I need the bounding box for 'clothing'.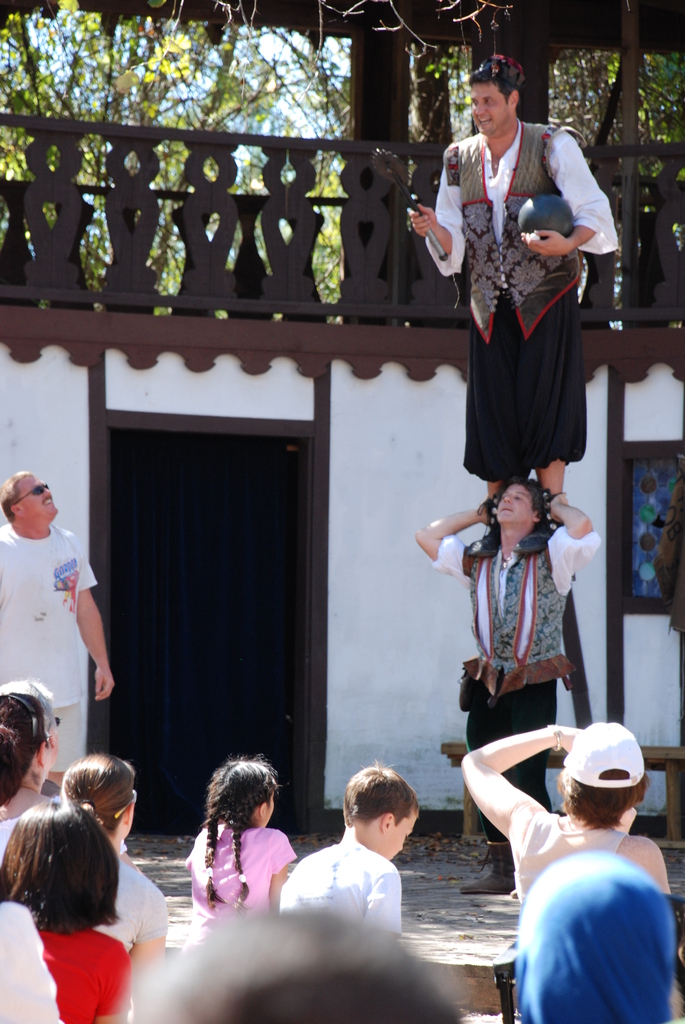
Here it is: rect(184, 826, 297, 929).
